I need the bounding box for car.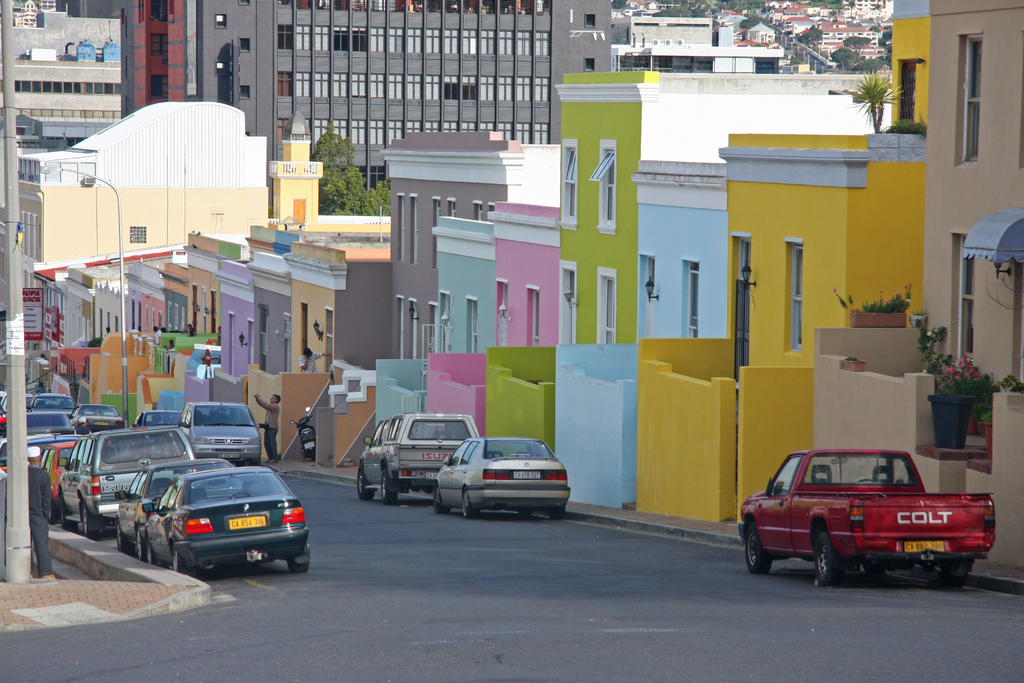
Here it is: (356, 409, 480, 504).
